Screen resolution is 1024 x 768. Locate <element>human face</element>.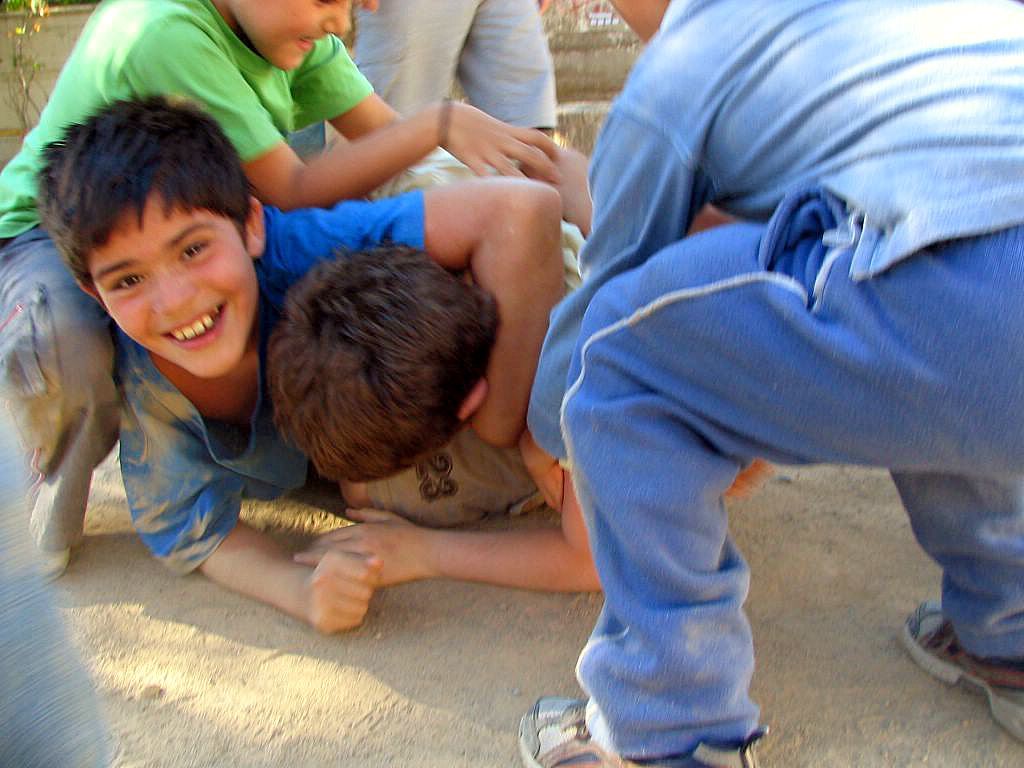
(x1=88, y1=183, x2=250, y2=373).
